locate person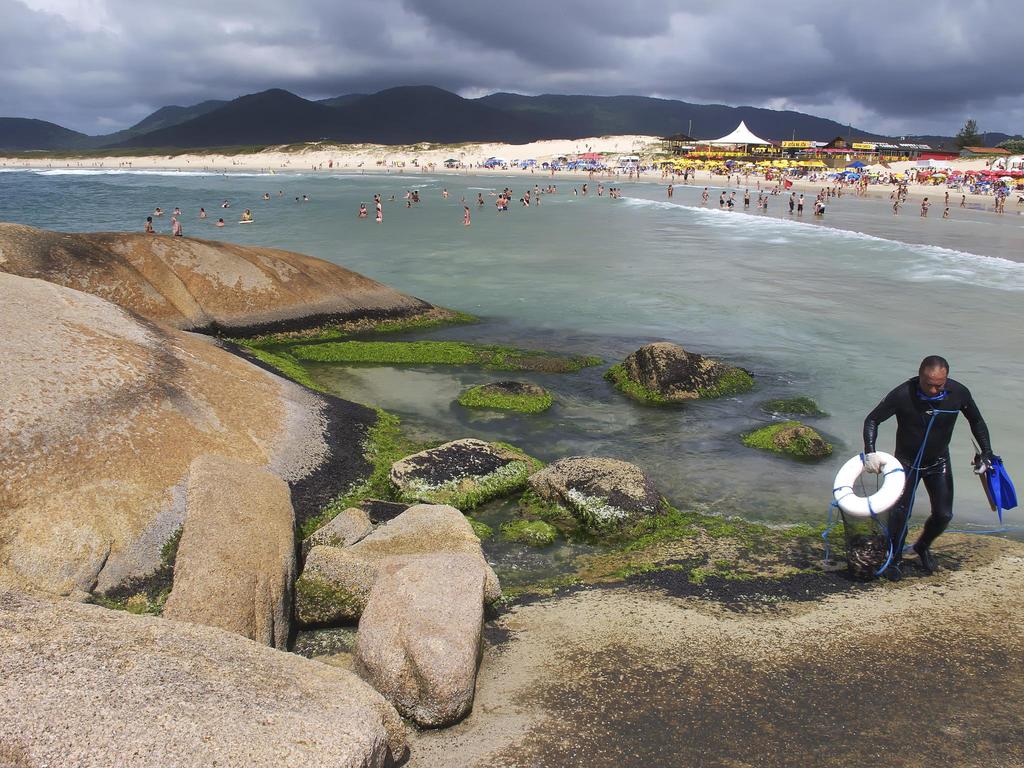
l=212, t=214, r=228, b=228
